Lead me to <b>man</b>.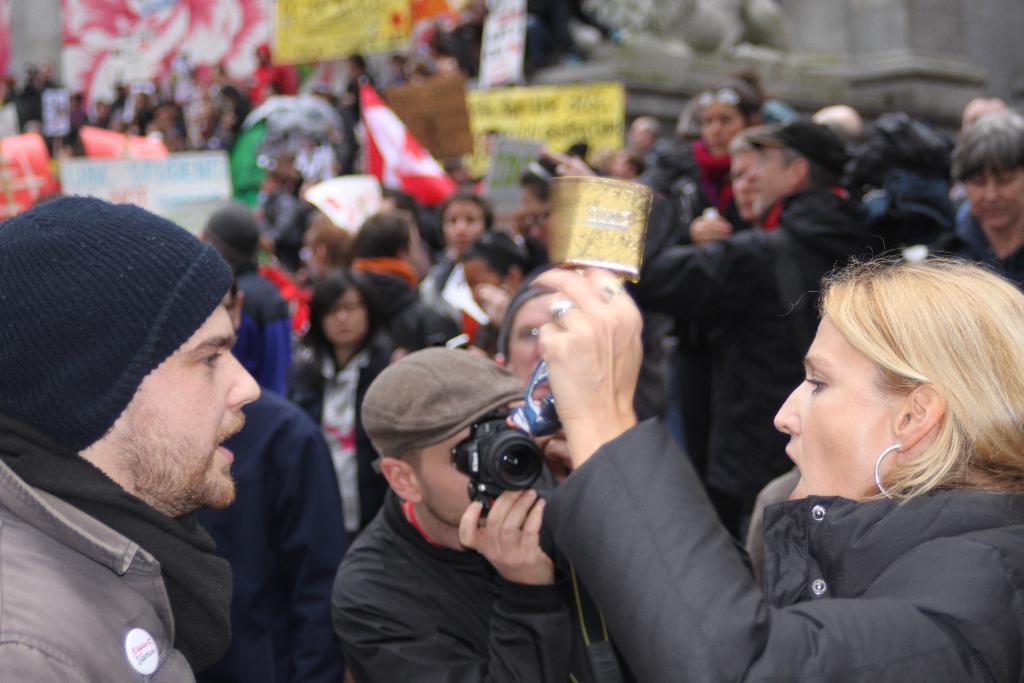
Lead to <bbox>619, 114, 891, 545</bbox>.
